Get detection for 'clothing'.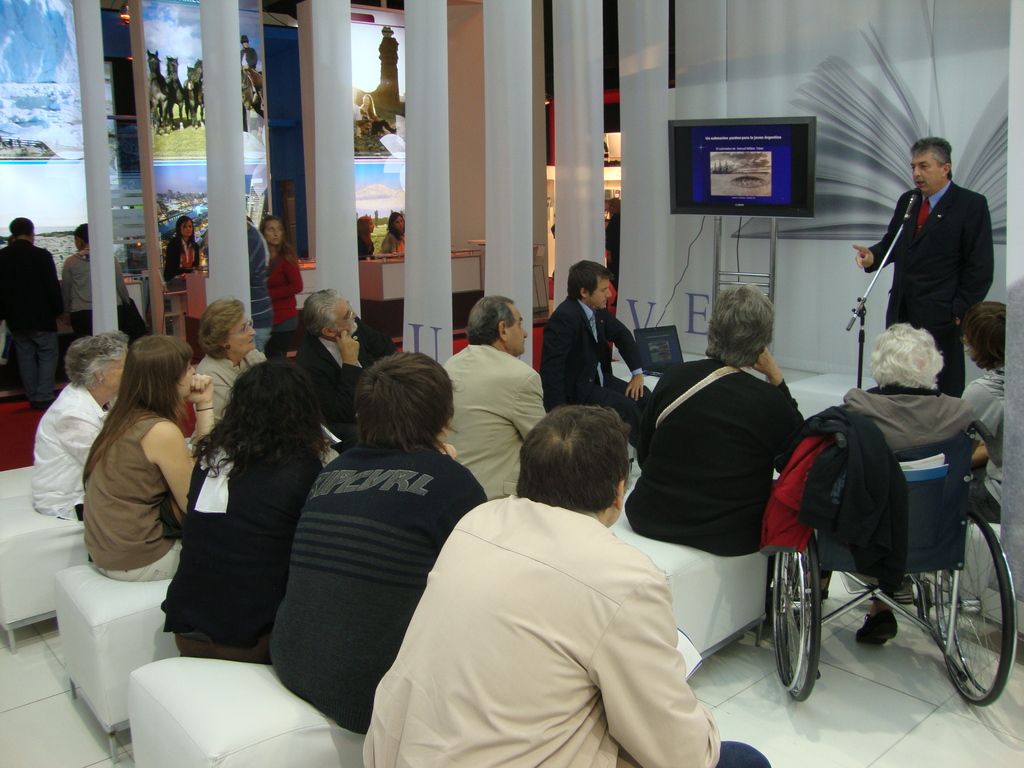
Detection: left=63, top=250, right=99, bottom=318.
